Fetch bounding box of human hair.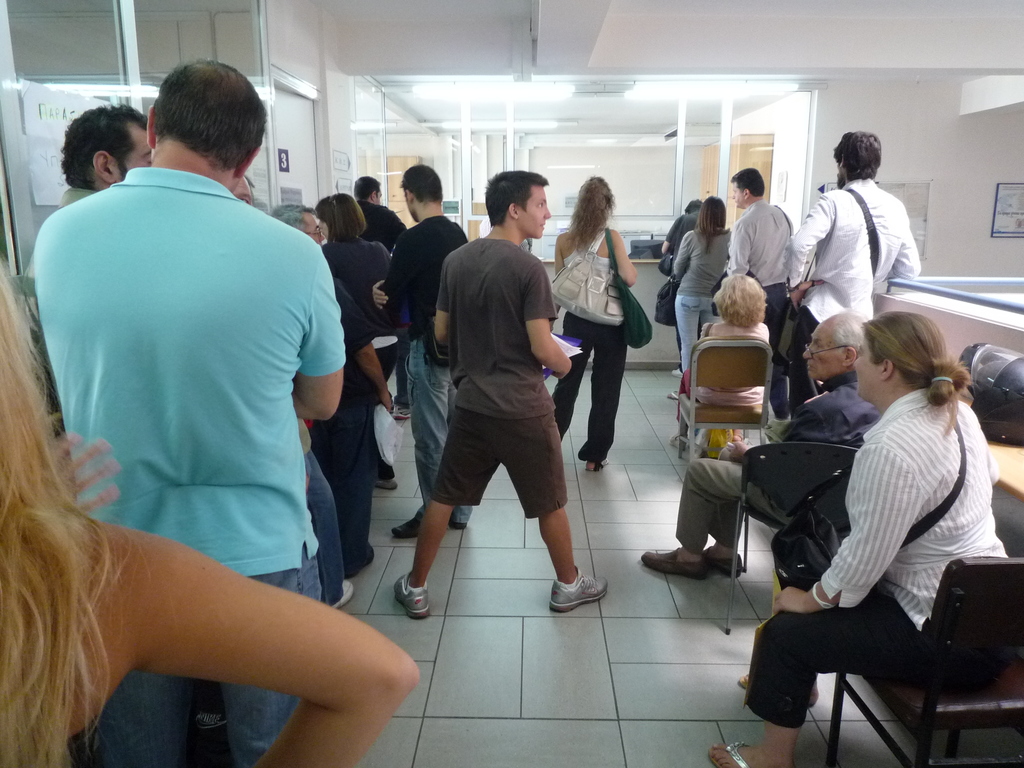
Bbox: locate(832, 304, 868, 367).
